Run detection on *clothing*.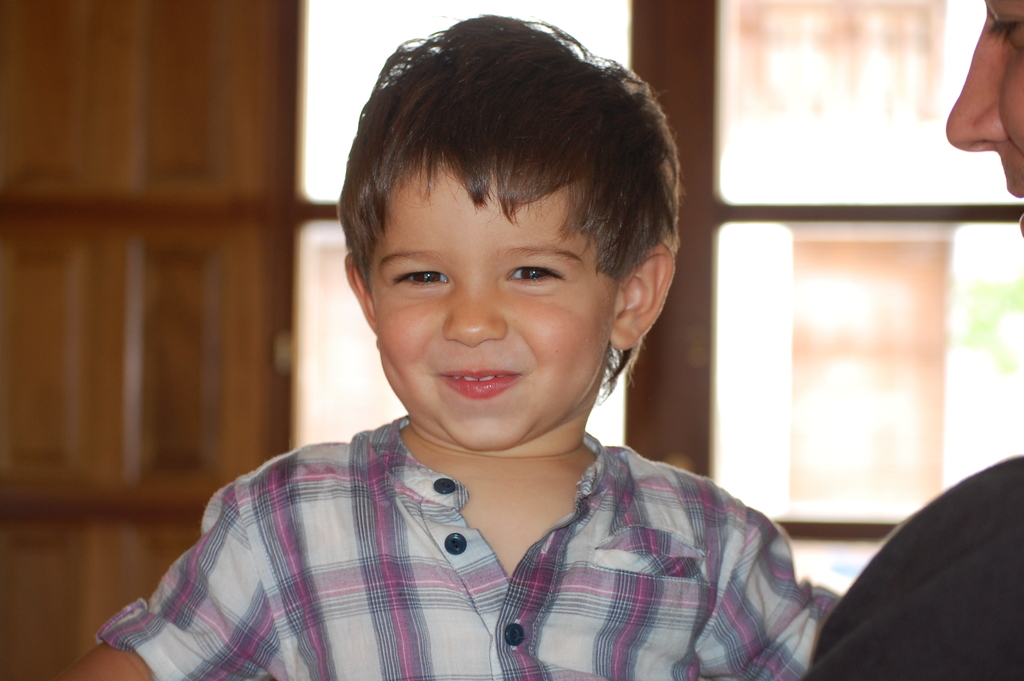
Result: 92, 382, 868, 664.
